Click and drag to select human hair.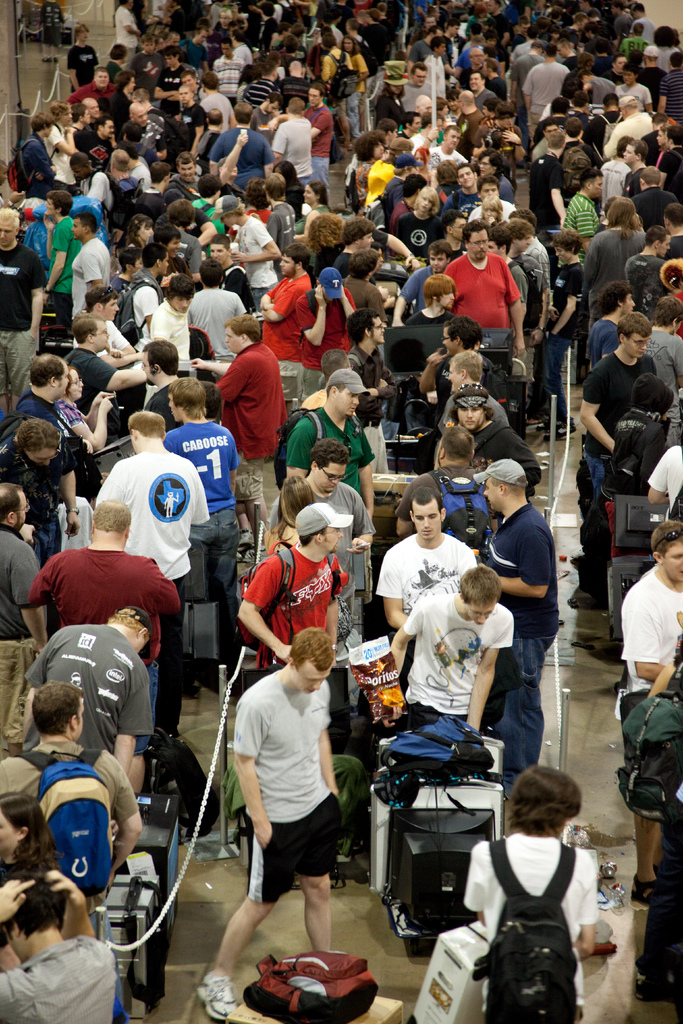
Selection: left=654, top=521, right=682, bottom=550.
